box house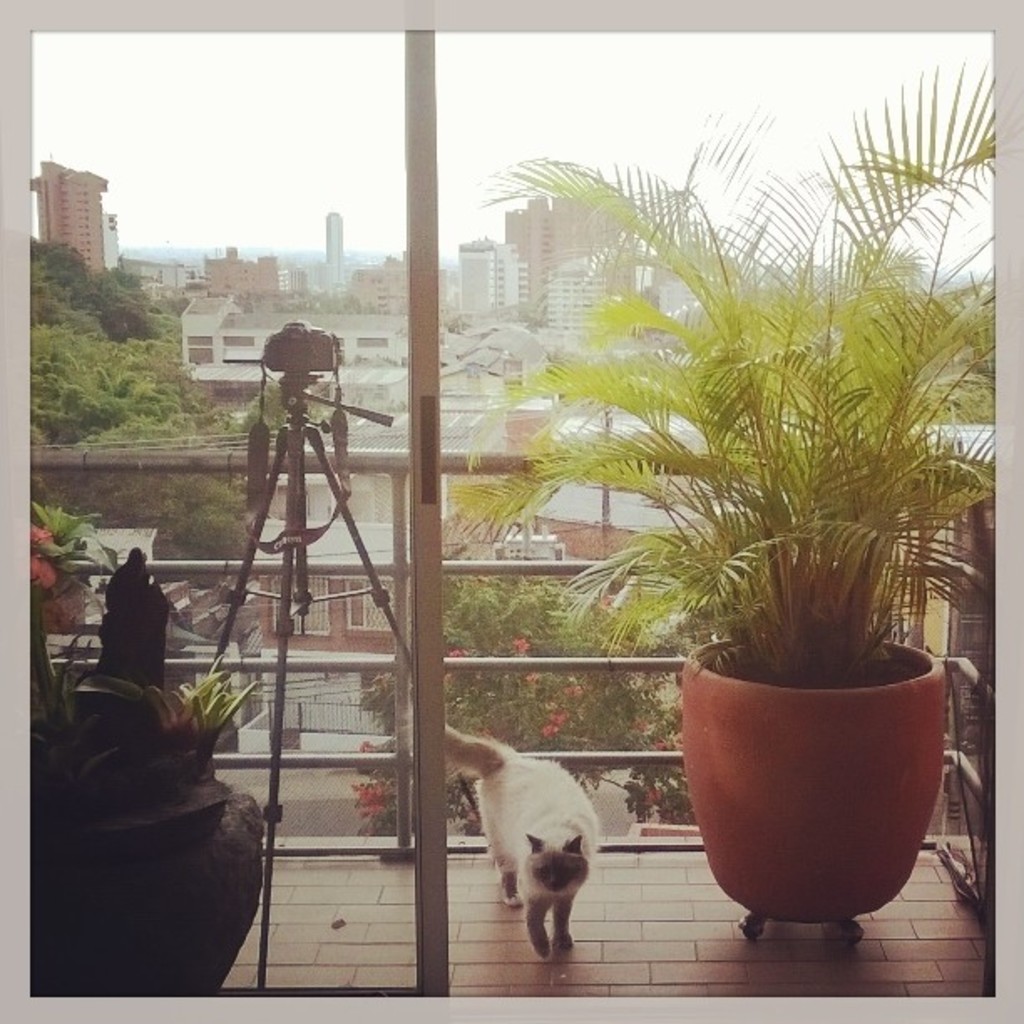
select_region(23, 161, 109, 281)
